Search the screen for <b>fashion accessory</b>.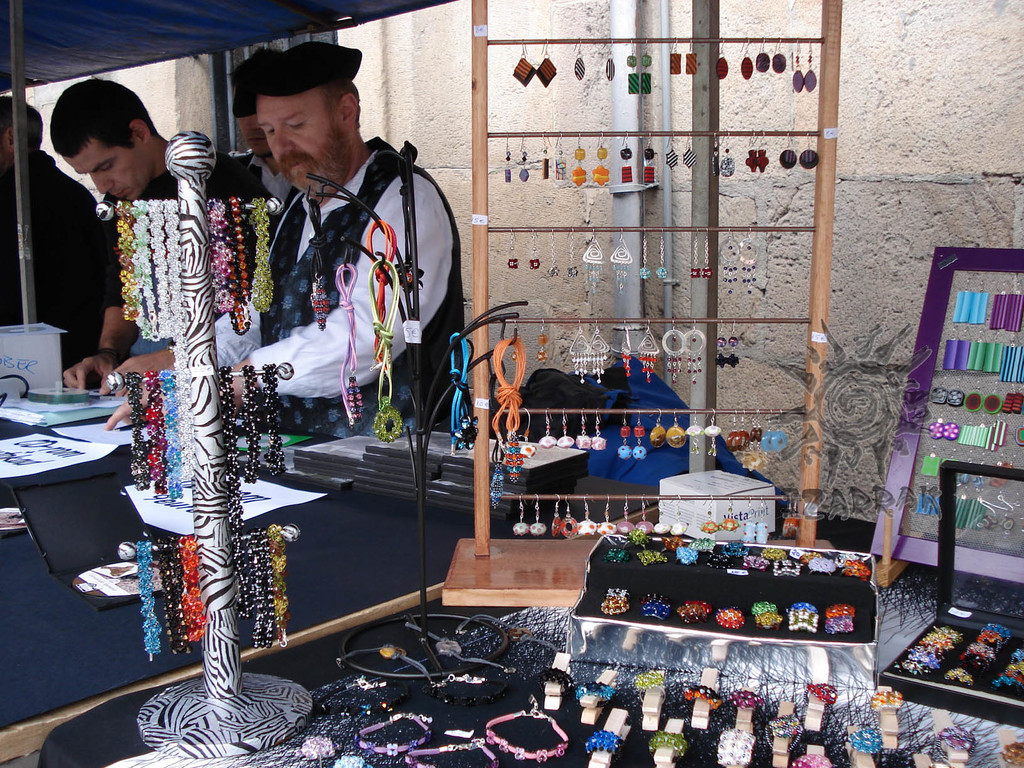
Found at x1=826, y1=602, x2=855, y2=634.
